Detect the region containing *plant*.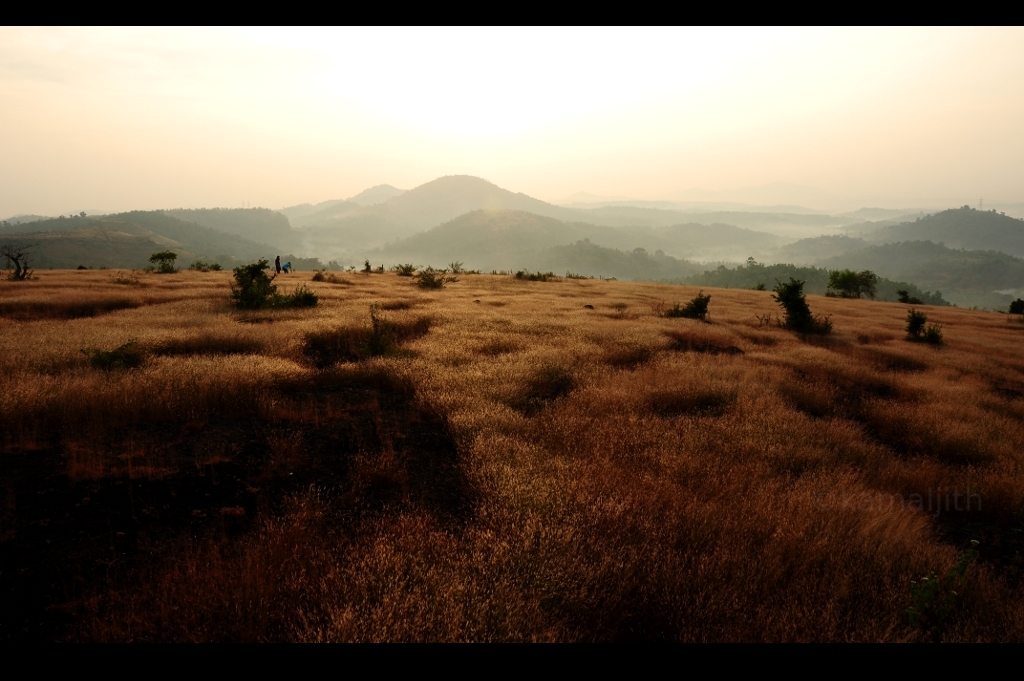
Rect(452, 259, 485, 279).
